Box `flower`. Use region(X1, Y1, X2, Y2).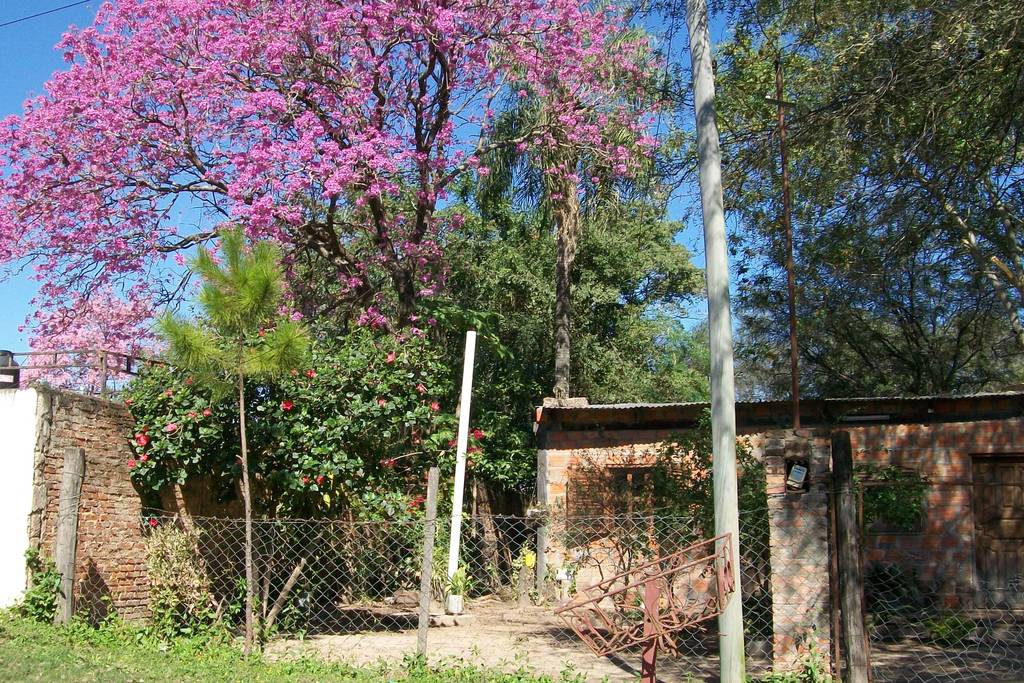
region(165, 422, 184, 433).
